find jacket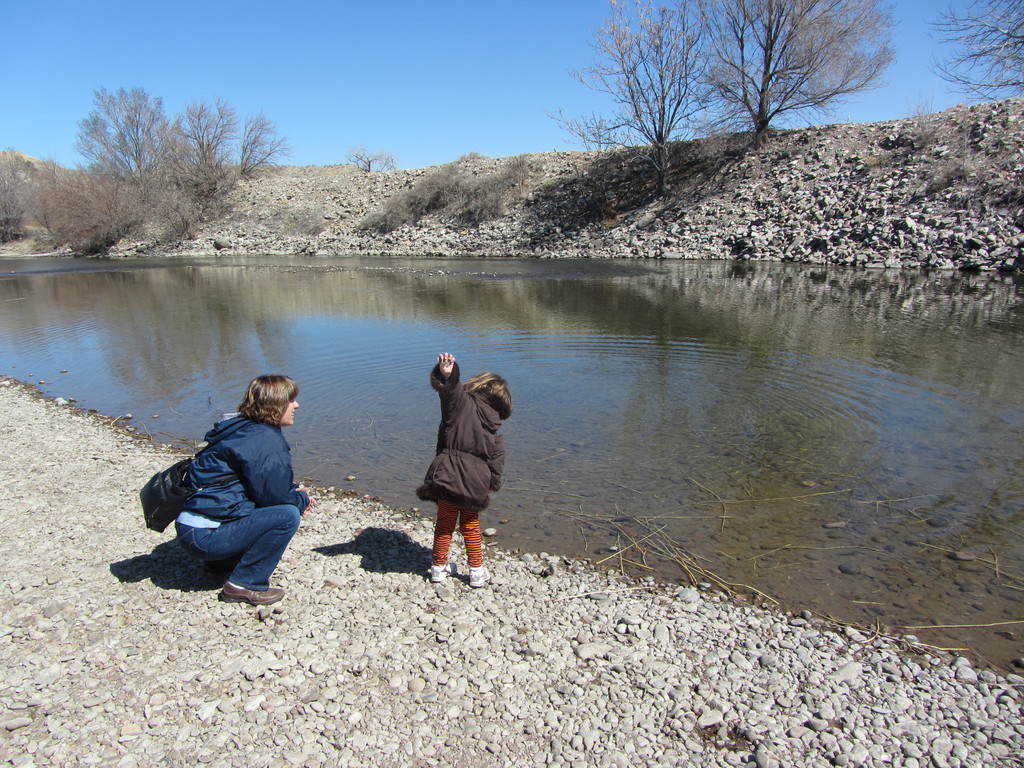
bbox(402, 358, 513, 521)
